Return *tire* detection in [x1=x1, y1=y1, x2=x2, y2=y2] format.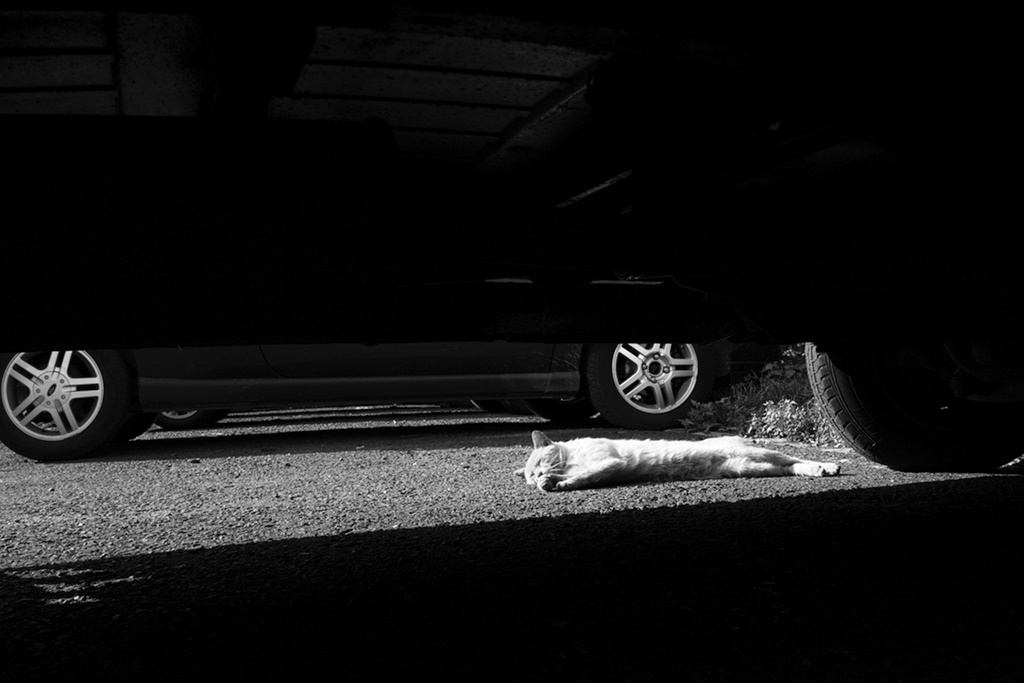
[x1=524, y1=396, x2=600, y2=421].
